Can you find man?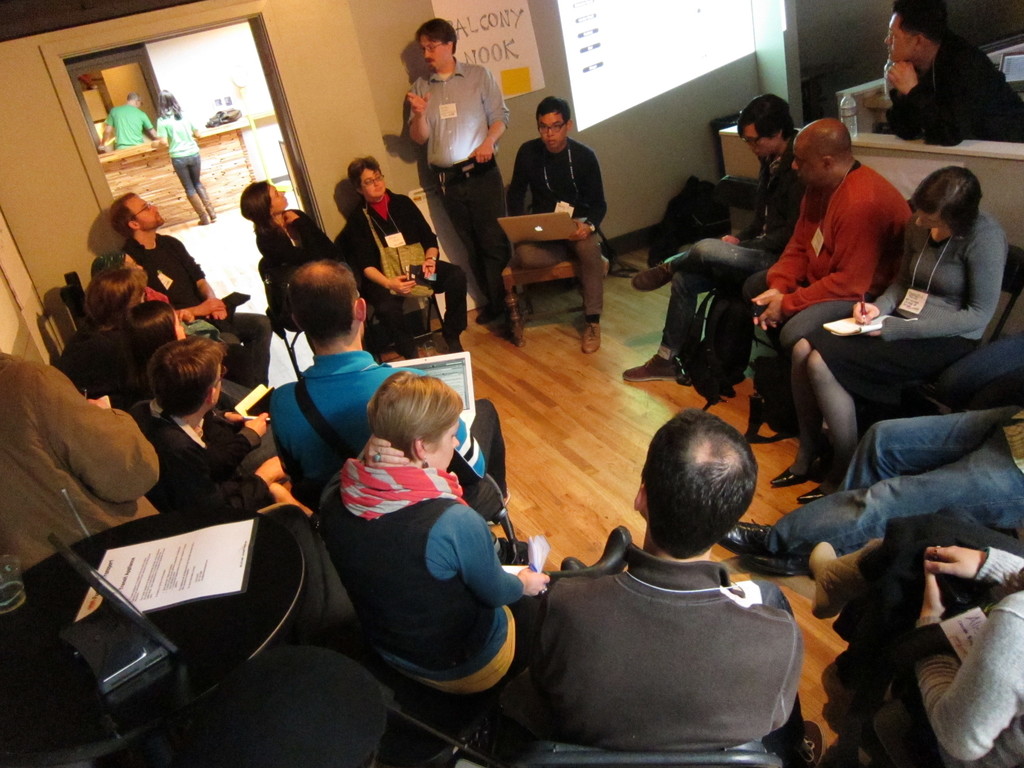
Yes, bounding box: bbox=(129, 345, 308, 522).
